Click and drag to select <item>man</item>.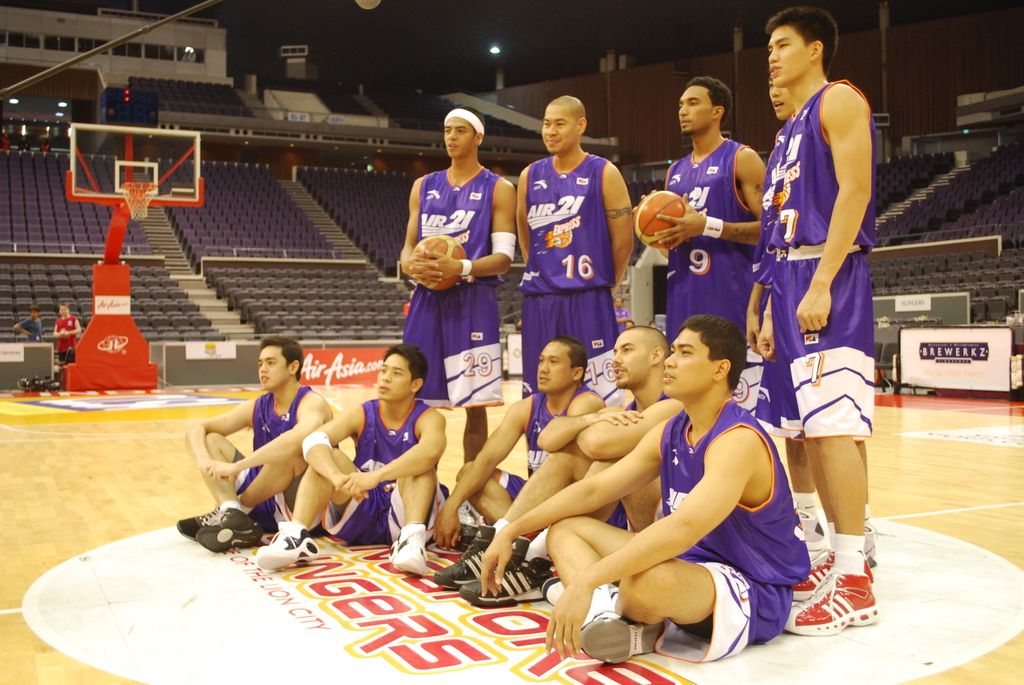
Selection: l=748, t=75, r=817, b=562.
